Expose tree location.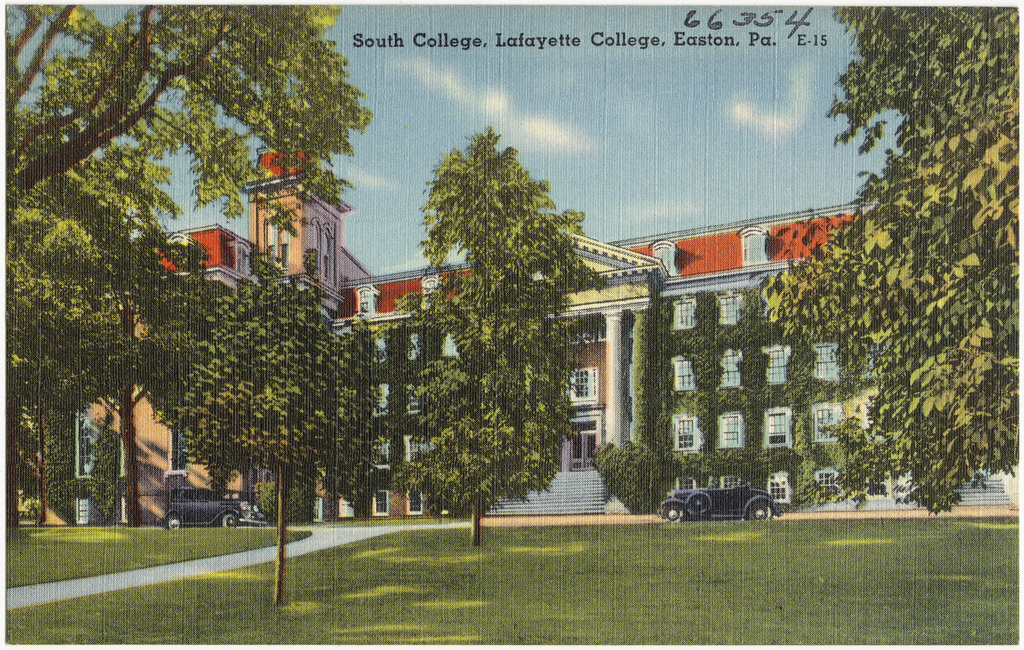
Exposed at x1=3, y1=4, x2=374, y2=219.
